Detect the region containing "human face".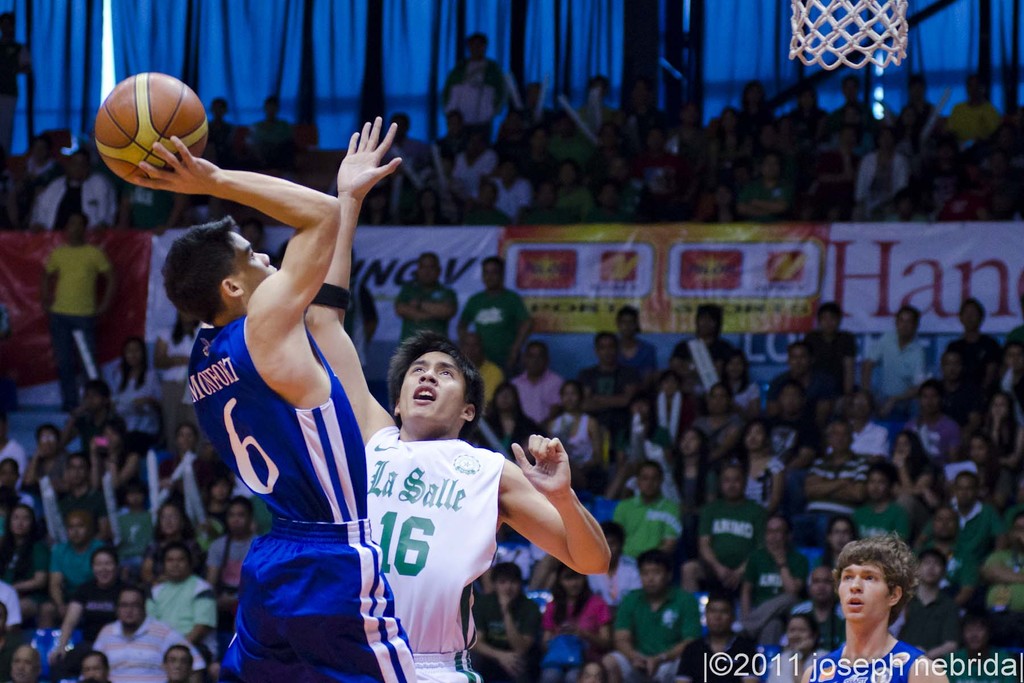
9,507,29,534.
